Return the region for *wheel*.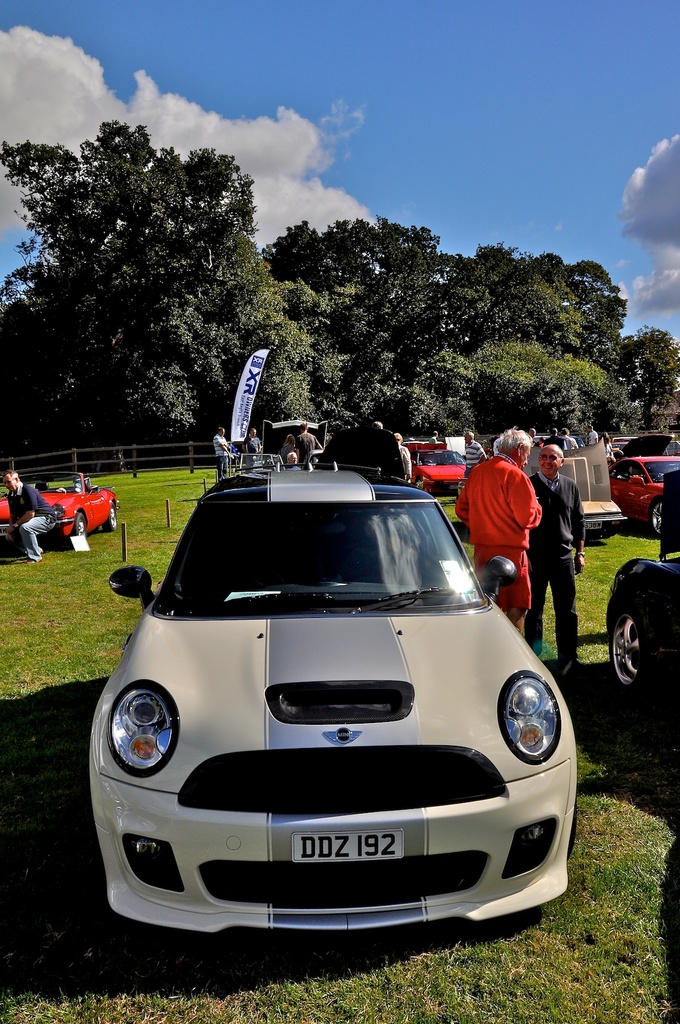
104:505:120:531.
